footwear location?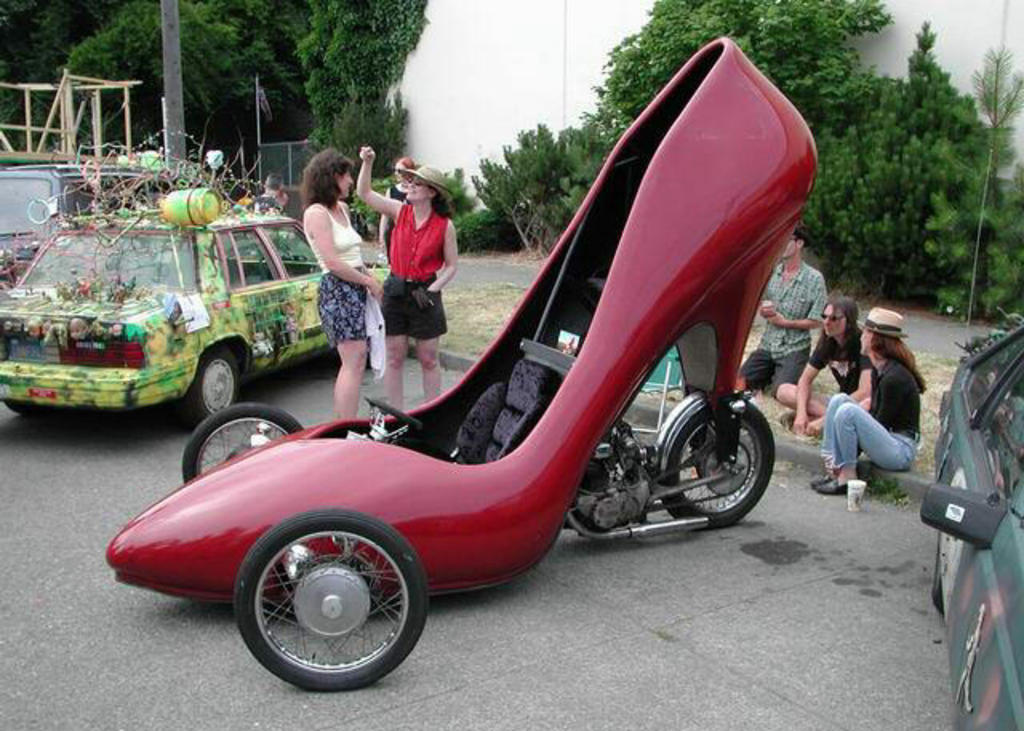
(816,478,854,497)
